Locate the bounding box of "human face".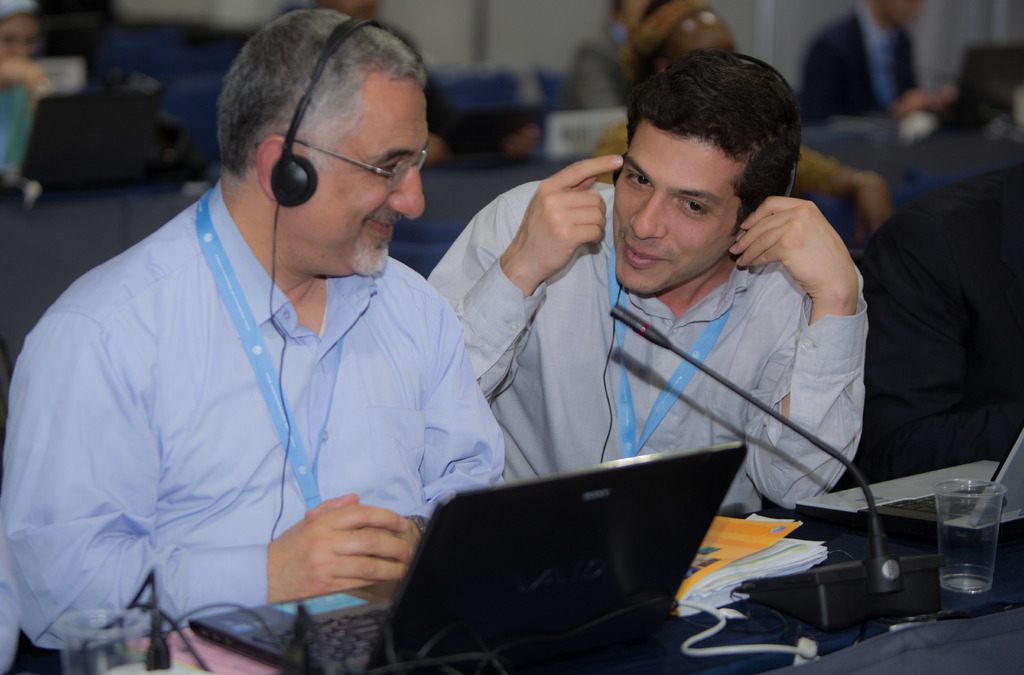
Bounding box: [614, 116, 744, 295].
